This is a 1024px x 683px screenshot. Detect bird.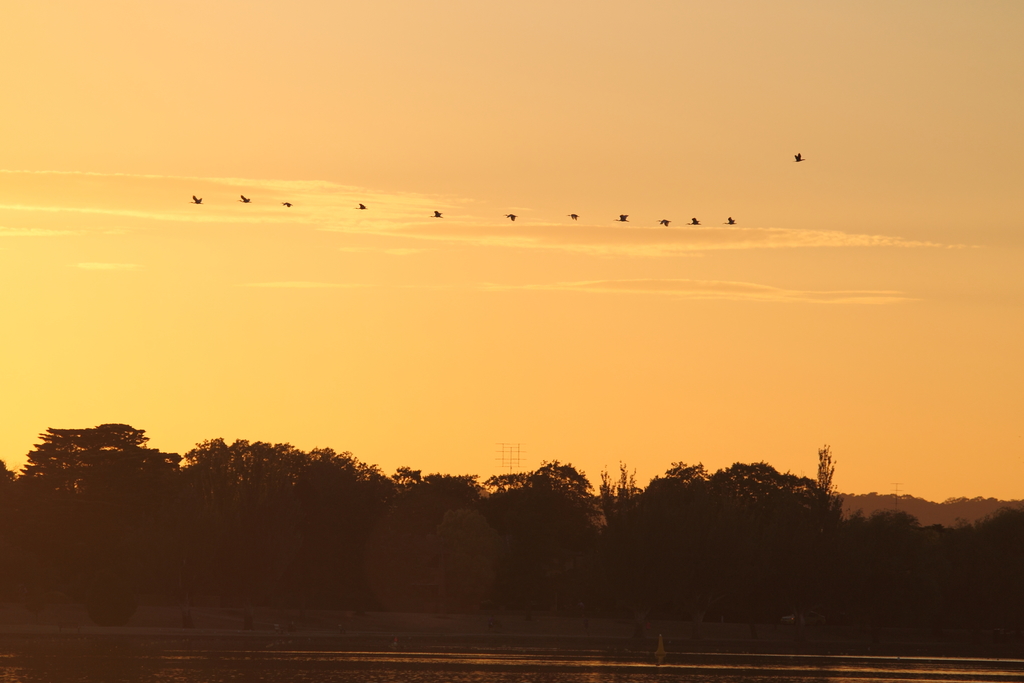
[left=566, top=210, right=582, bottom=223].
